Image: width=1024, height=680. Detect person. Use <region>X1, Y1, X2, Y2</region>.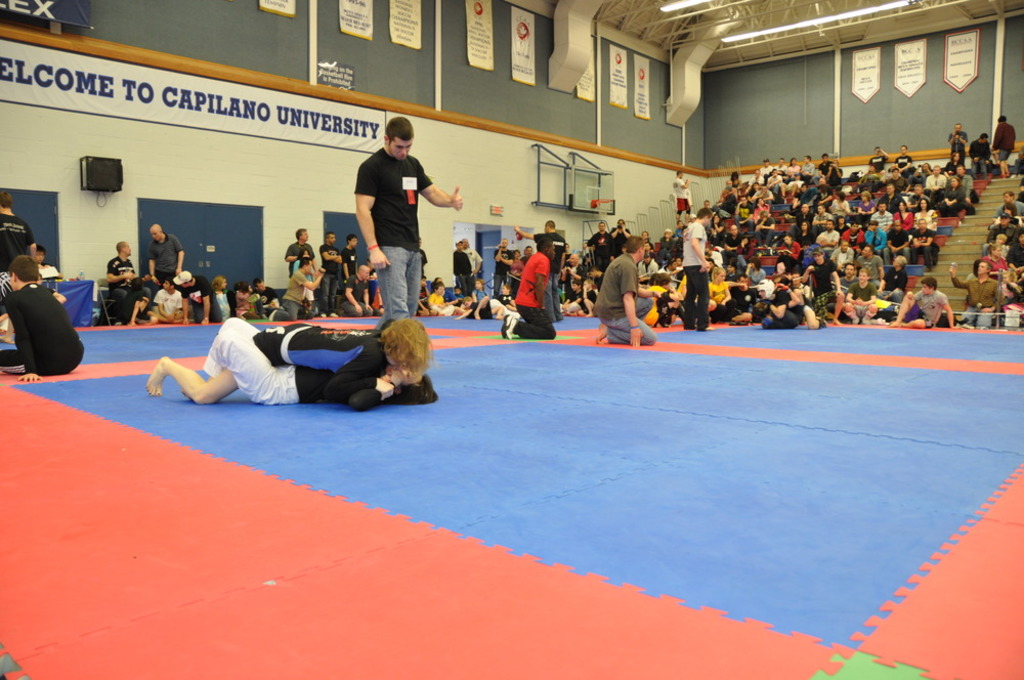
<region>142, 312, 439, 410</region>.
